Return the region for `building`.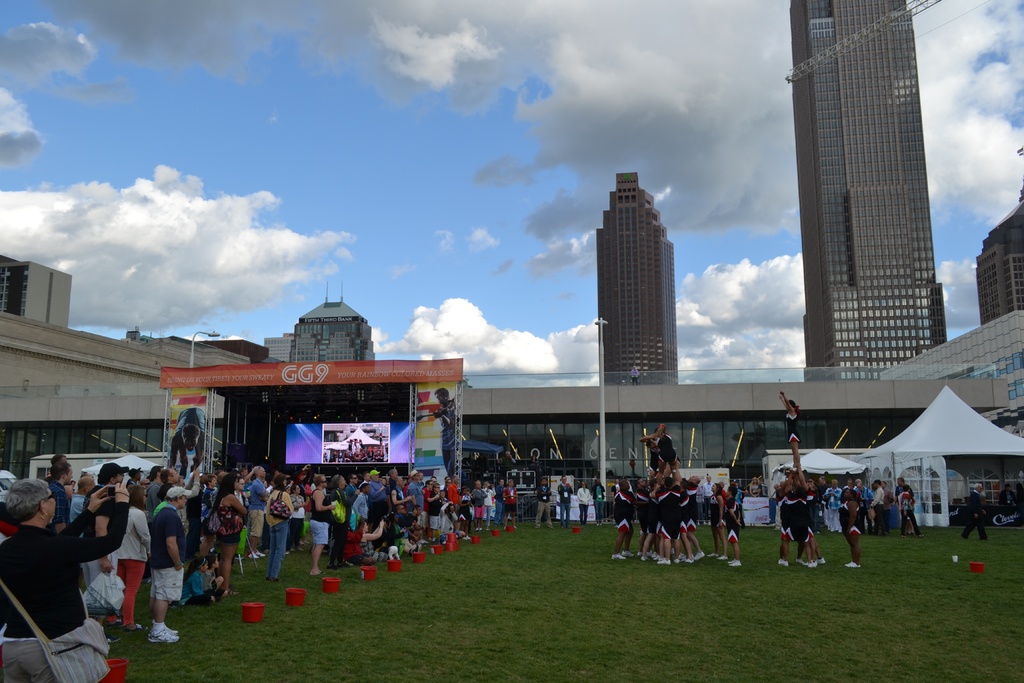
<bbox>973, 180, 1023, 323</bbox>.
